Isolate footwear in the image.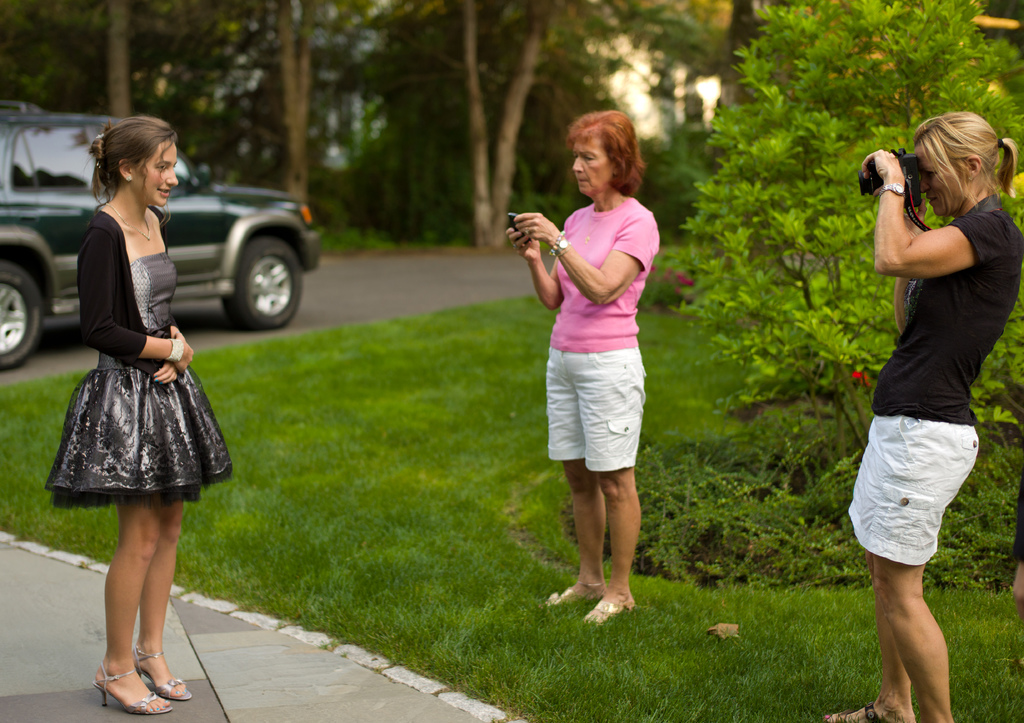
Isolated region: [129,646,194,697].
